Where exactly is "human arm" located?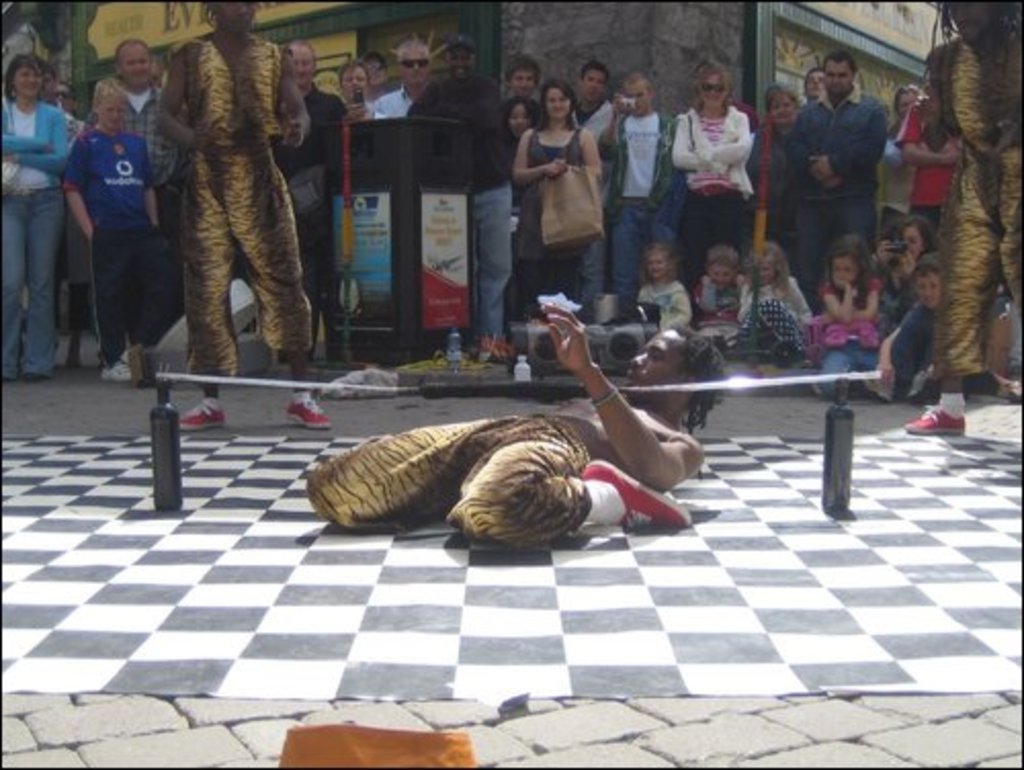
Its bounding box is 154, 59, 201, 154.
